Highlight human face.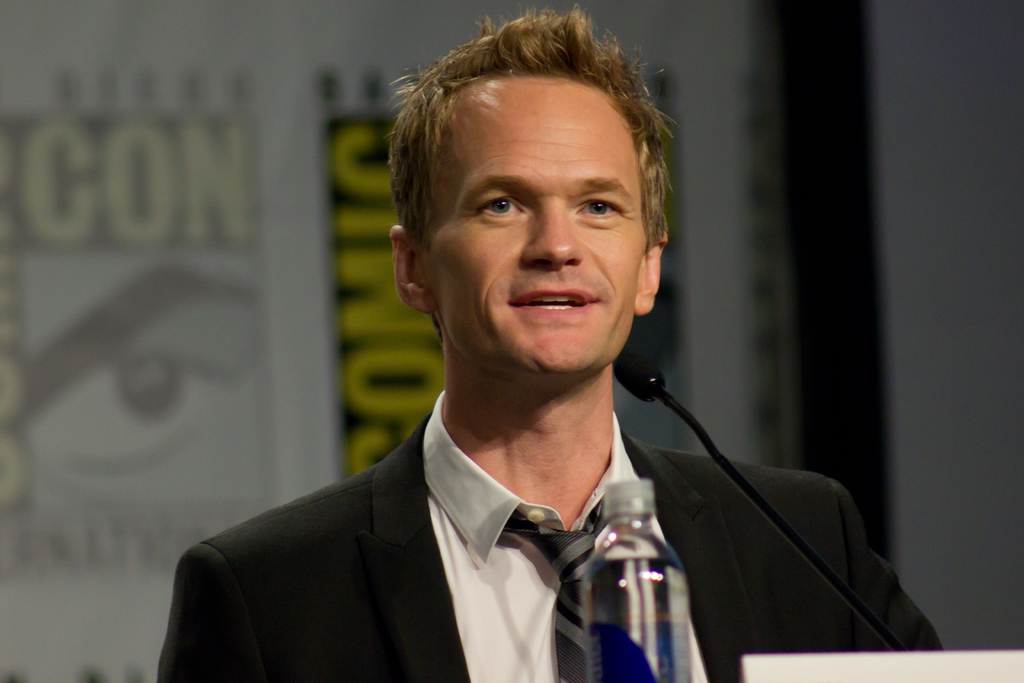
Highlighted region: [x1=417, y1=90, x2=648, y2=374].
